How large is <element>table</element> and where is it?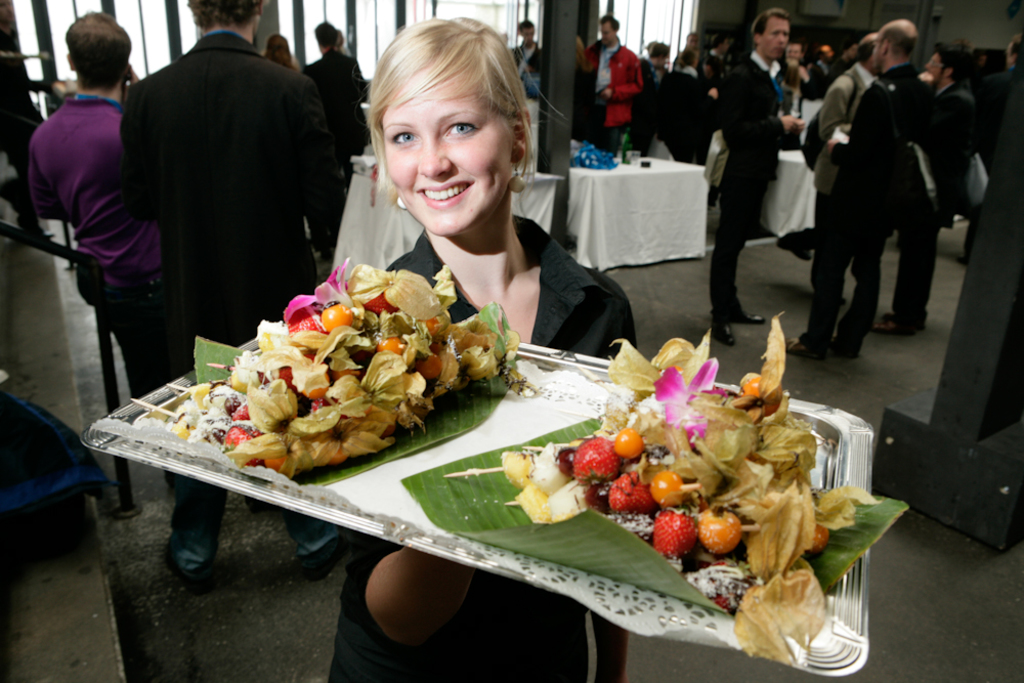
Bounding box: x1=731, y1=145, x2=830, y2=254.
